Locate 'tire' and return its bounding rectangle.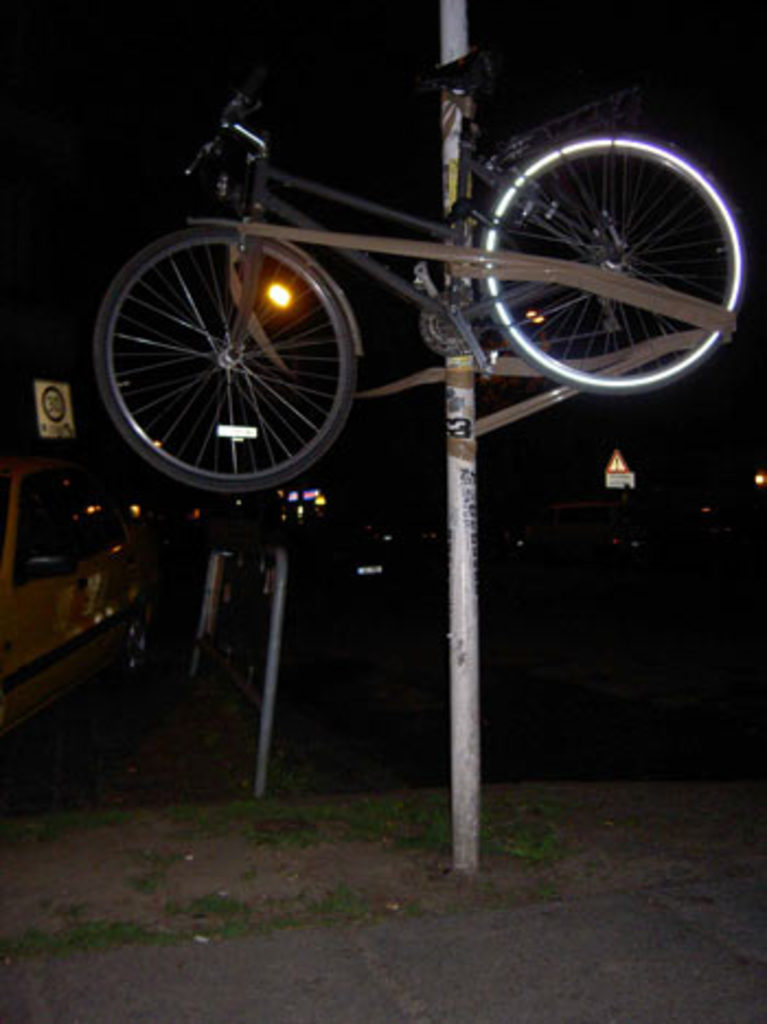
[left=484, top=129, right=749, bottom=397].
